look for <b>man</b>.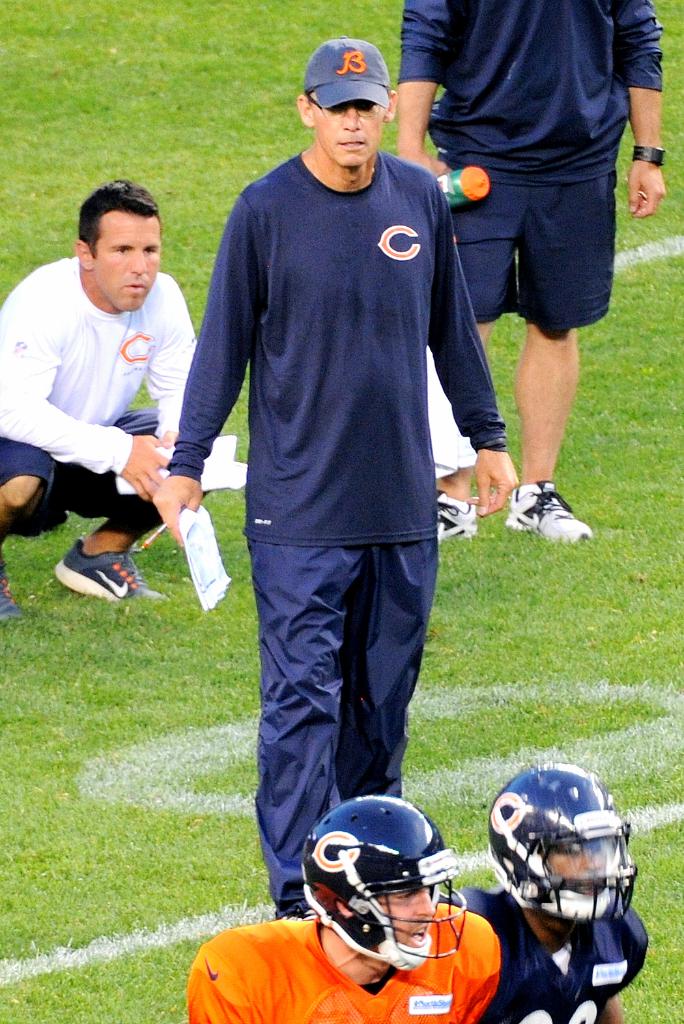
Found: box=[164, 13, 506, 925].
